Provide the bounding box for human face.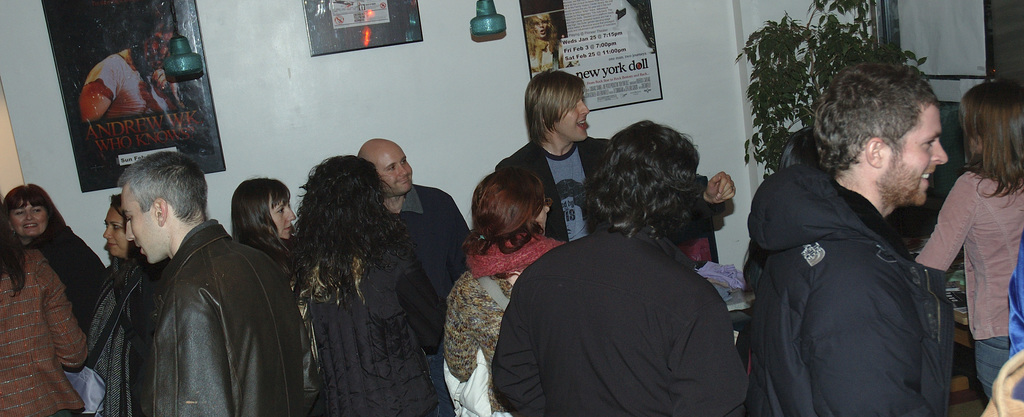
<box>532,17,547,35</box>.
